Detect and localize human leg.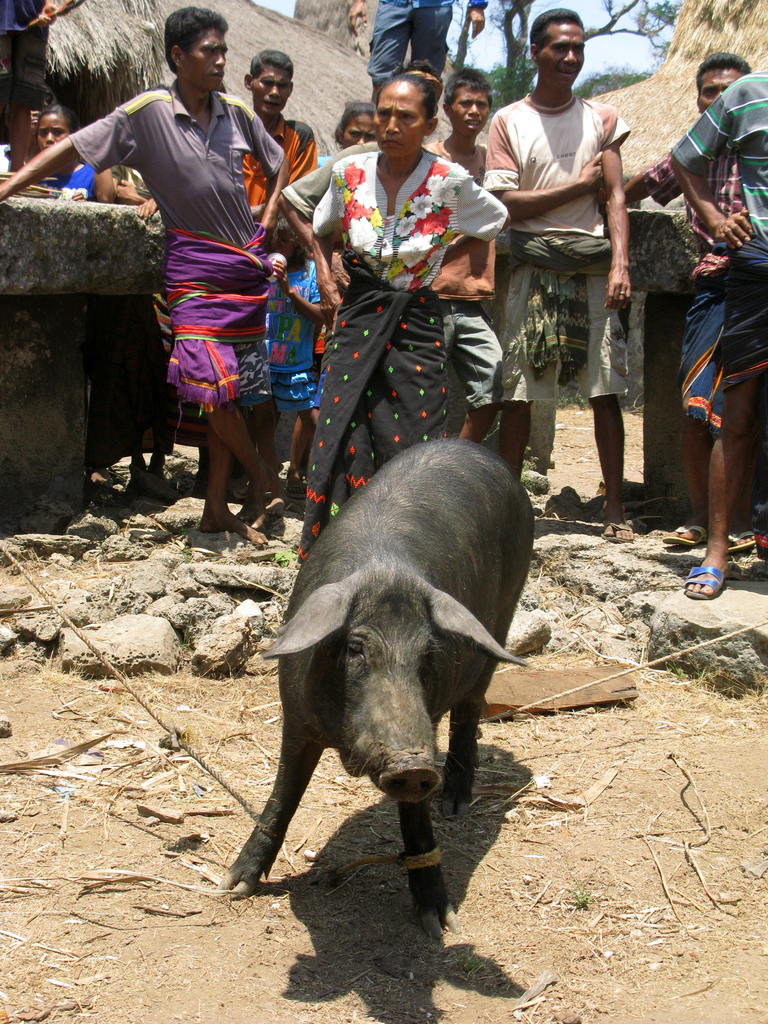
Localized at [x1=198, y1=421, x2=245, y2=519].
